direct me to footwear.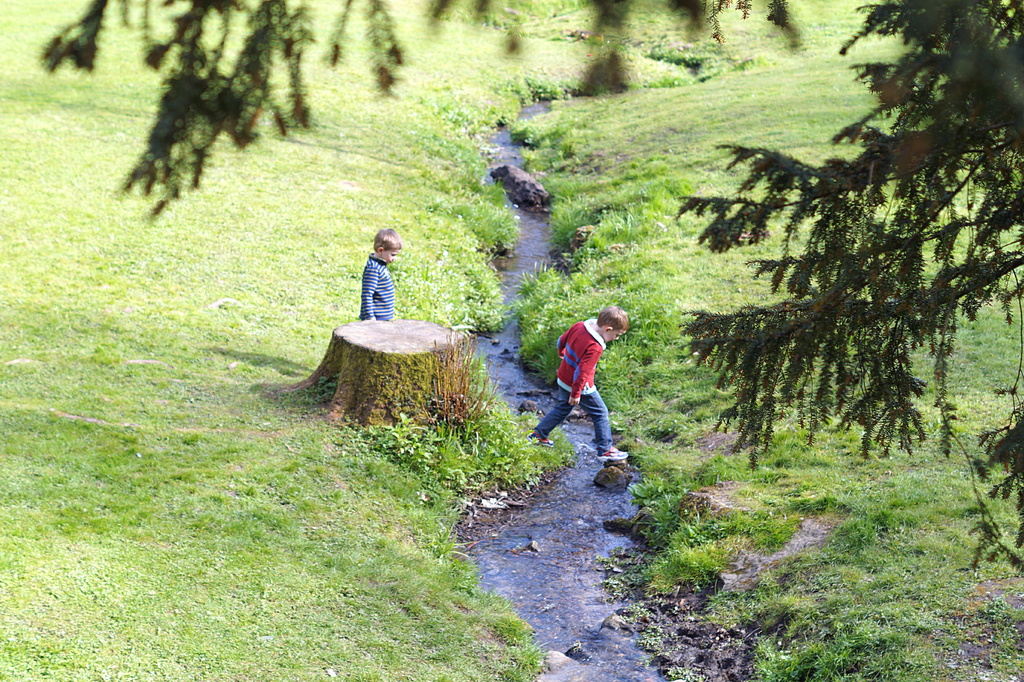
Direction: <bbox>531, 435, 556, 448</bbox>.
